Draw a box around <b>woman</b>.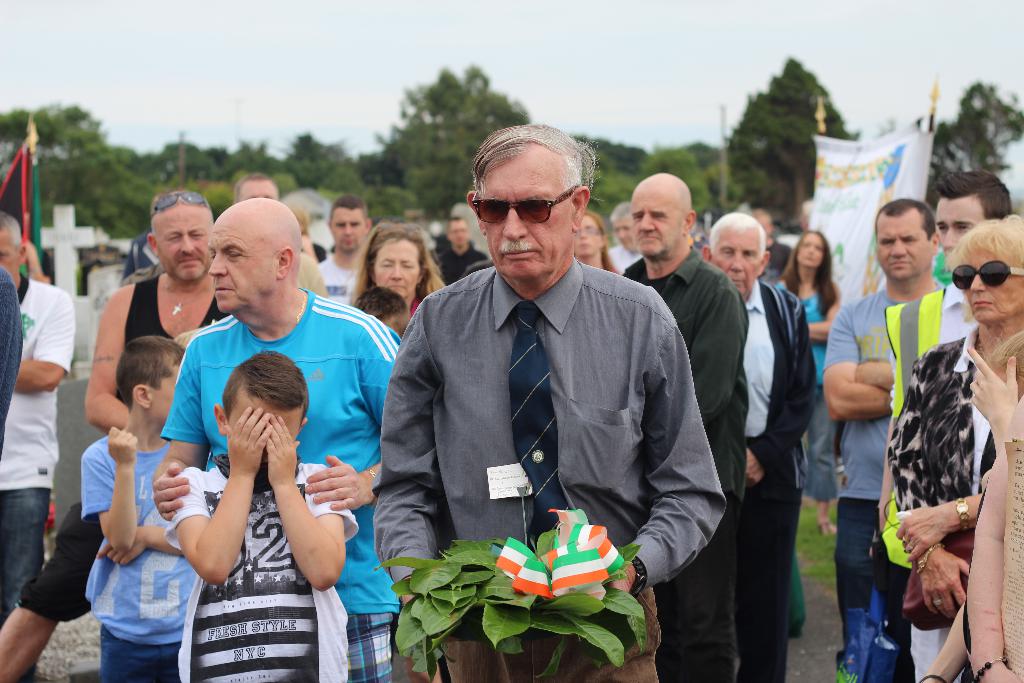
bbox=[569, 215, 623, 279].
